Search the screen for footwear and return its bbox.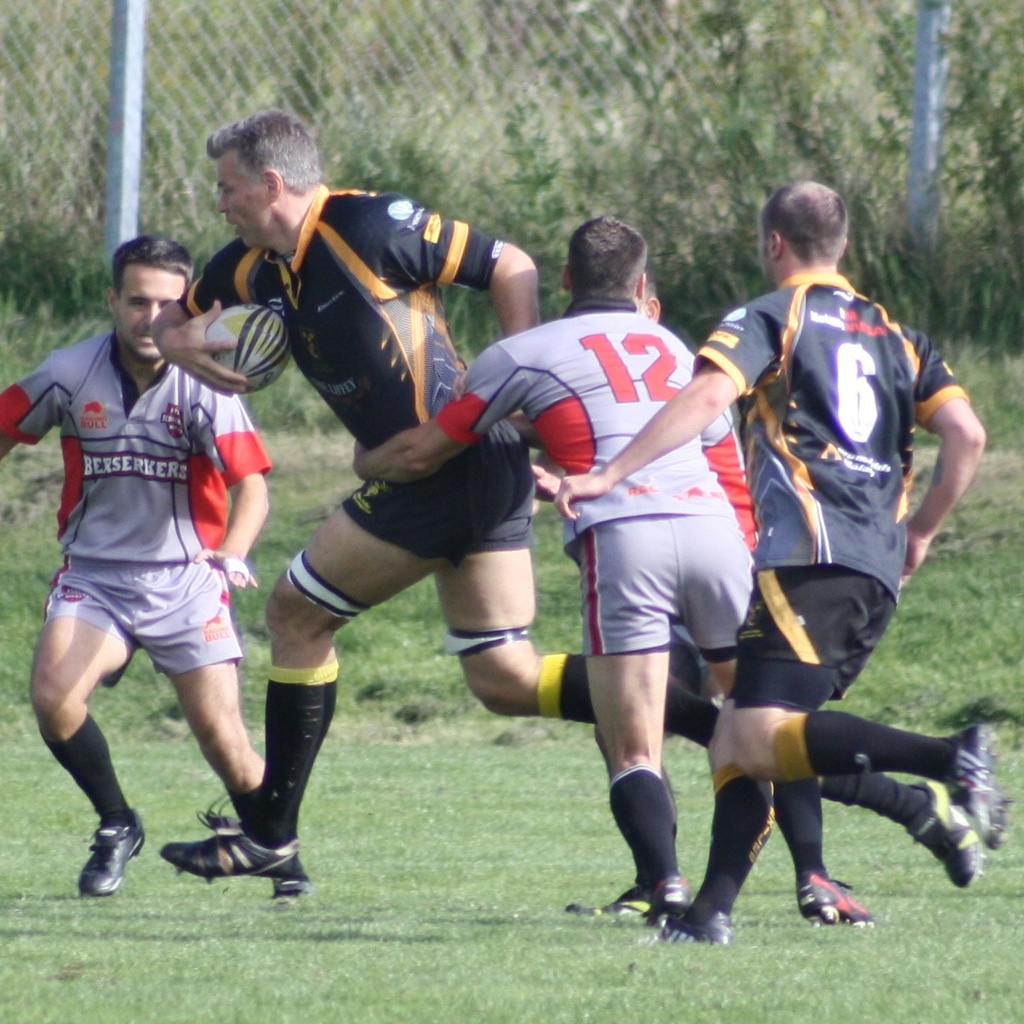
Found: x1=269 y1=849 x2=311 y2=896.
